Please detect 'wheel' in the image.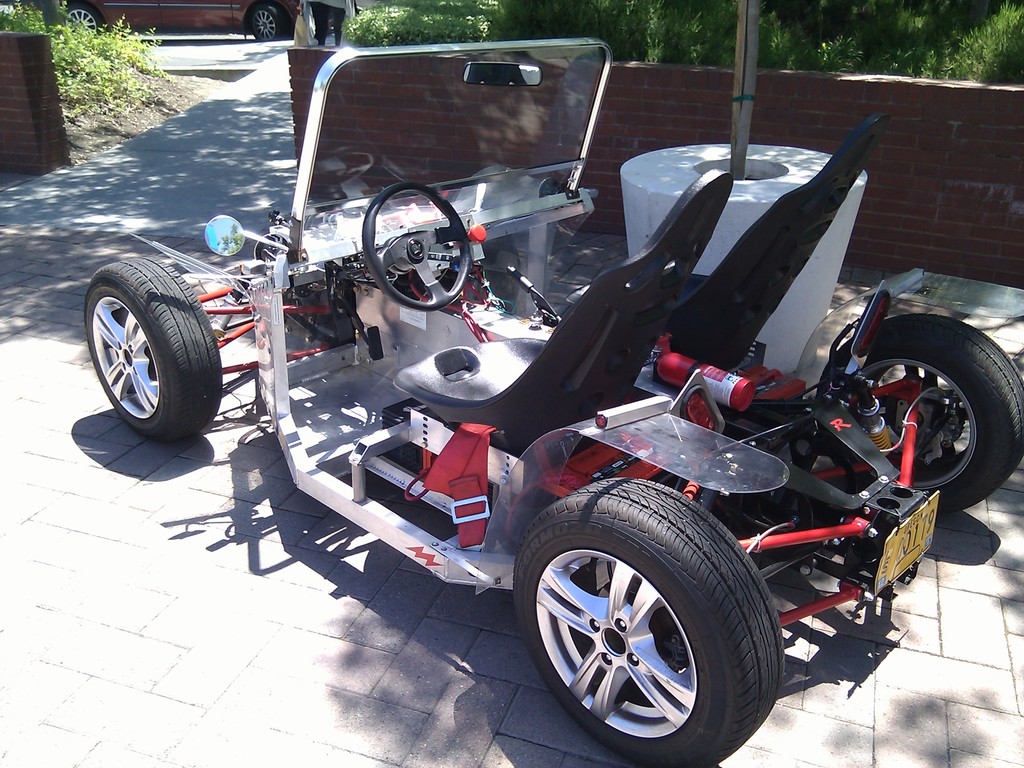
522:465:783:749.
